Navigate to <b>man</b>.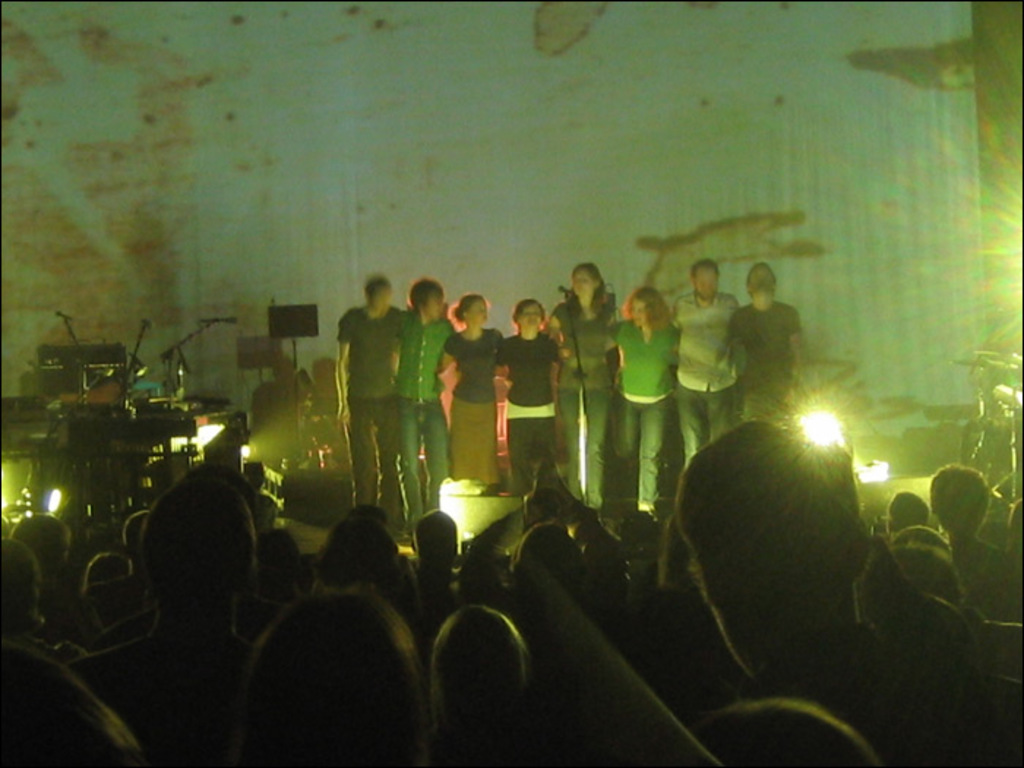
Navigation target: box=[663, 256, 748, 464].
